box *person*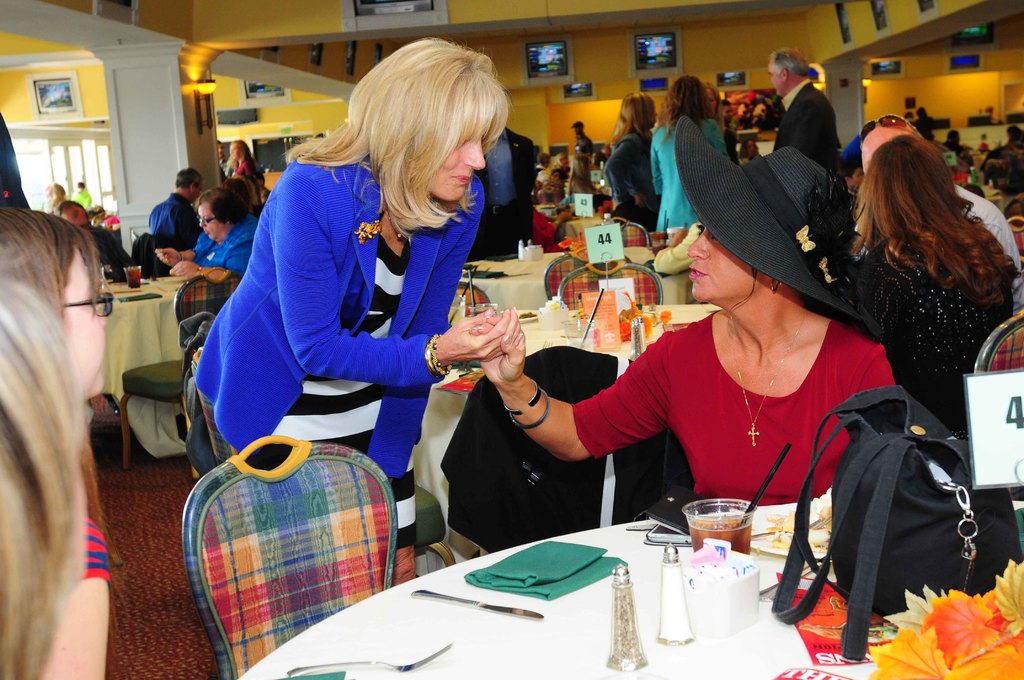
select_region(563, 127, 600, 175)
